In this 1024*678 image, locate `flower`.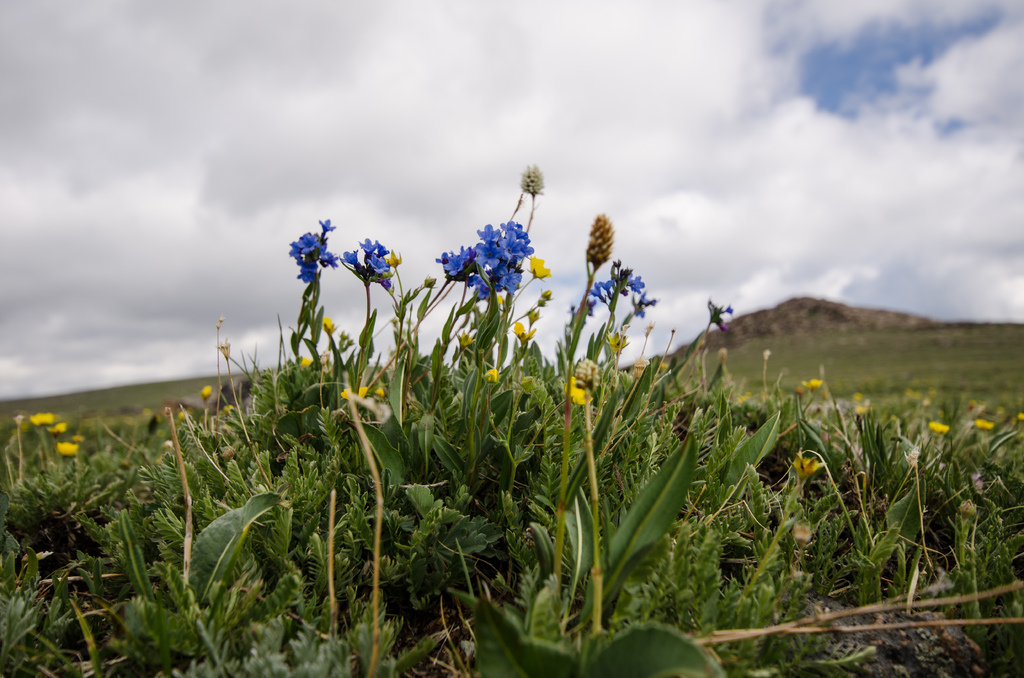
Bounding box: x1=724 y1=302 x2=731 y2=314.
